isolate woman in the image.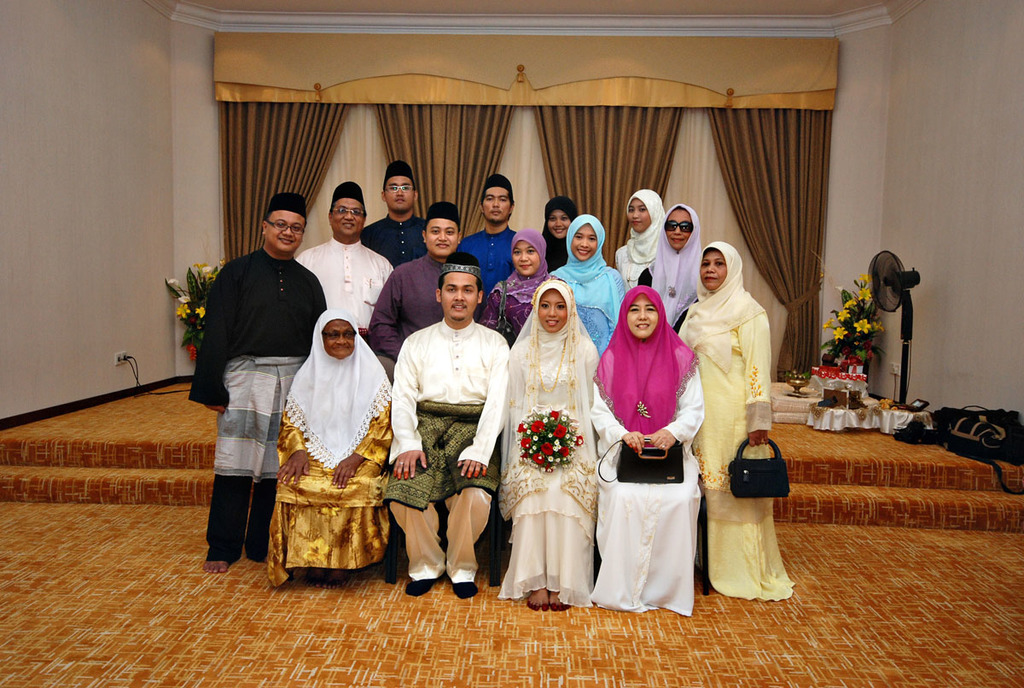
Isolated region: (610,188,671,294).
